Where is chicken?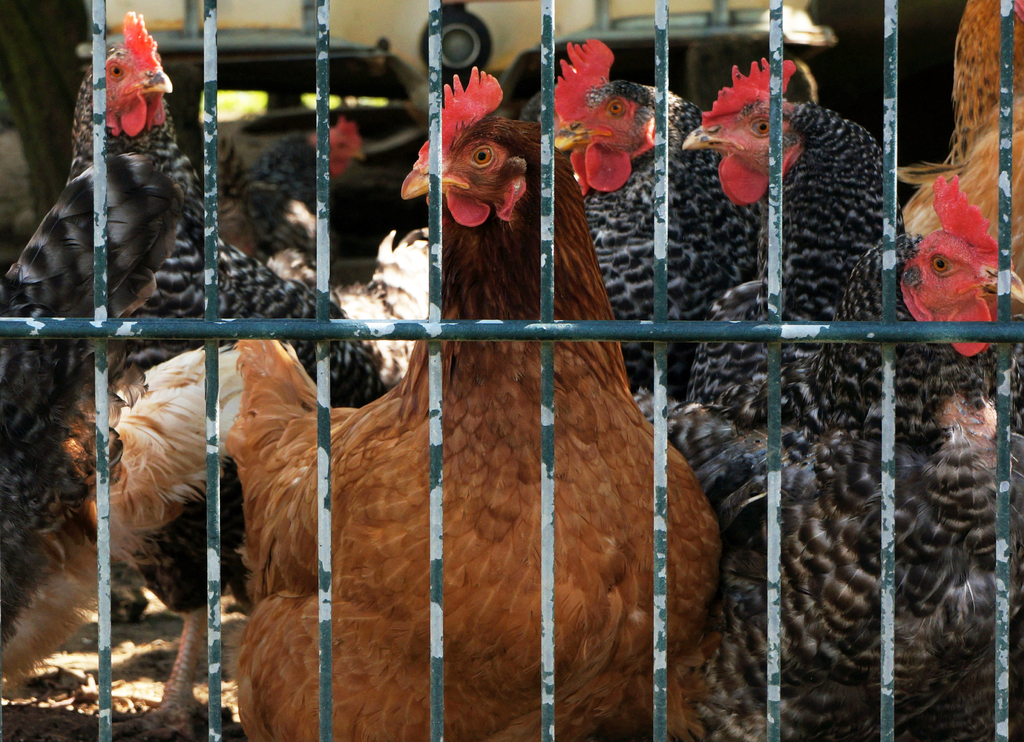
665:51:906:438.
